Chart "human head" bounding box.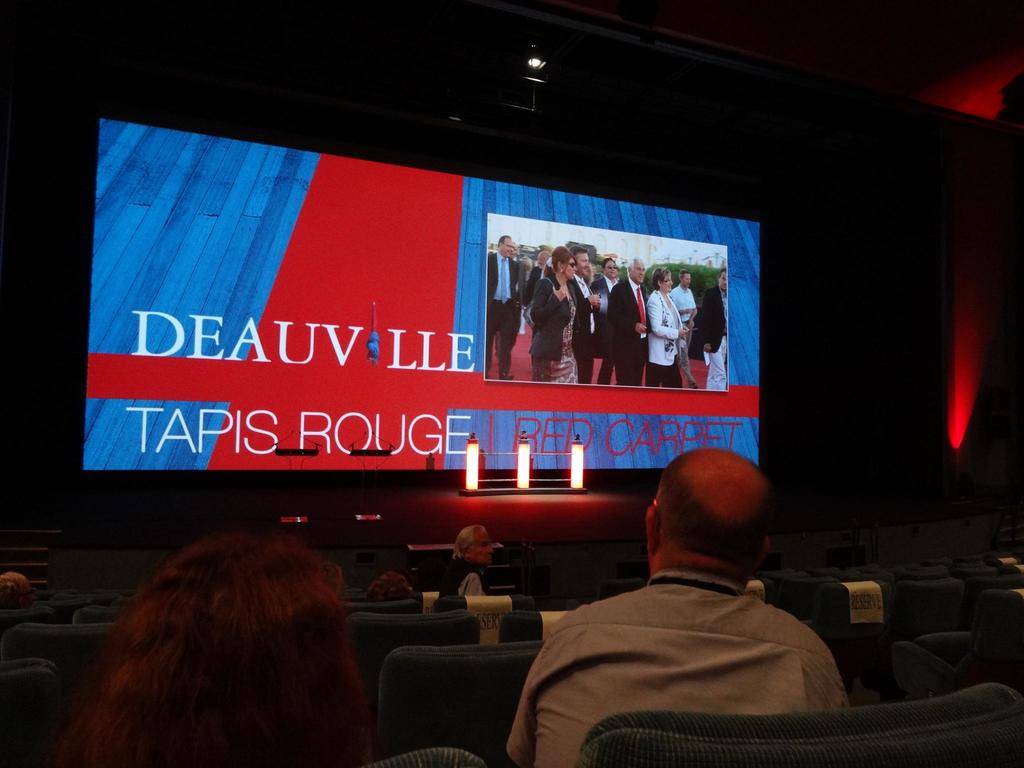
Charted: [628,255,646,283].
